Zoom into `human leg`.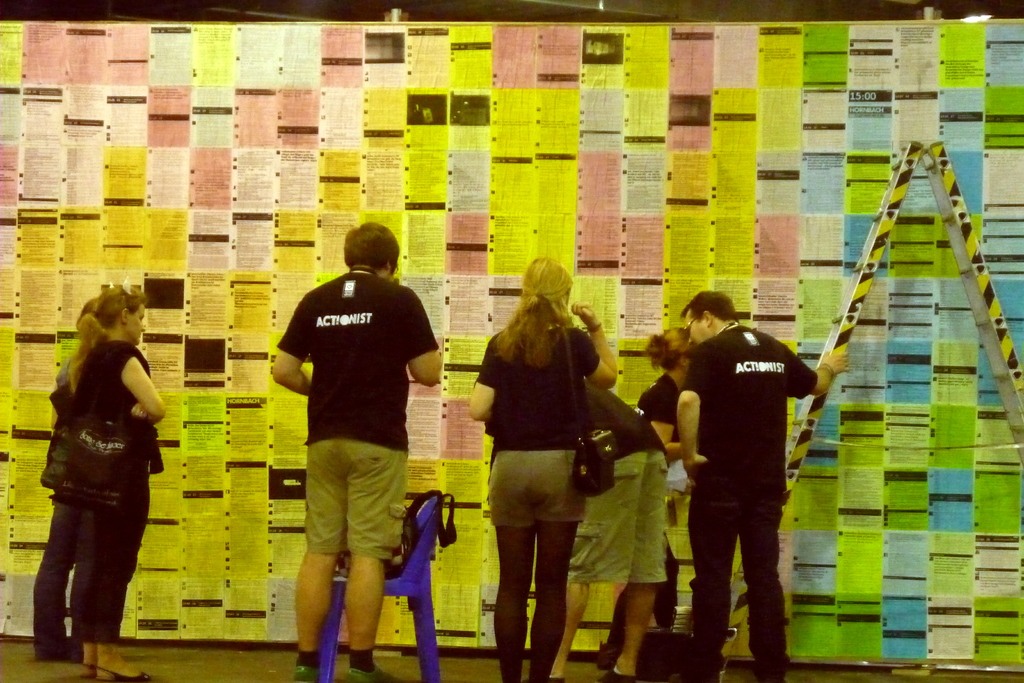
Zoom target: crop(554, 453, 647, 682).
